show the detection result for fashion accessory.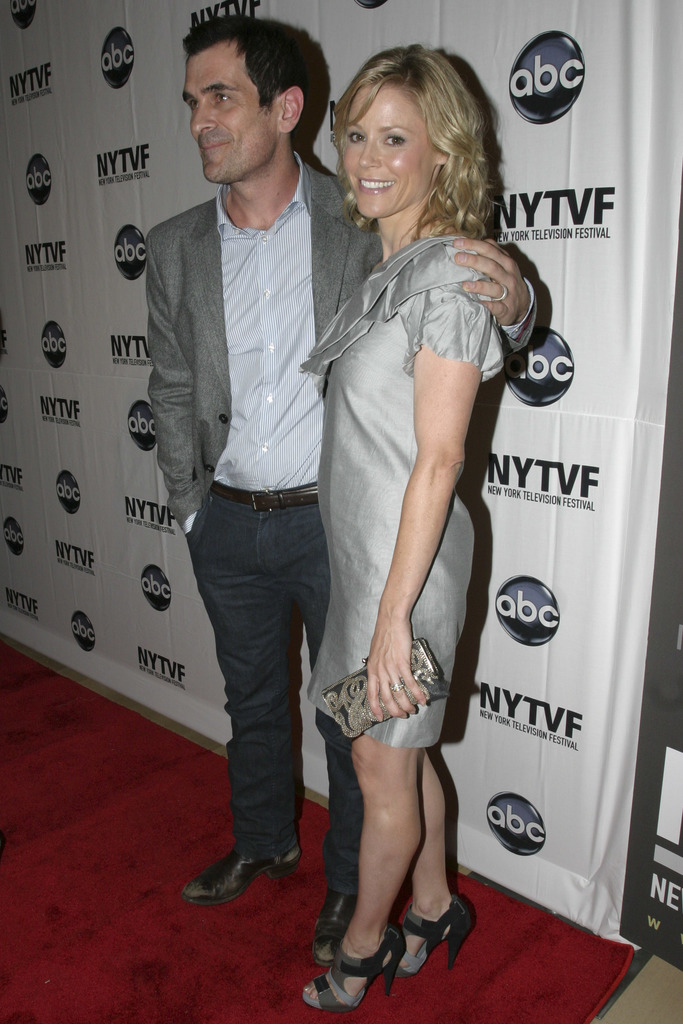
<bbox>500, 283, 516, 302</bbox>.
